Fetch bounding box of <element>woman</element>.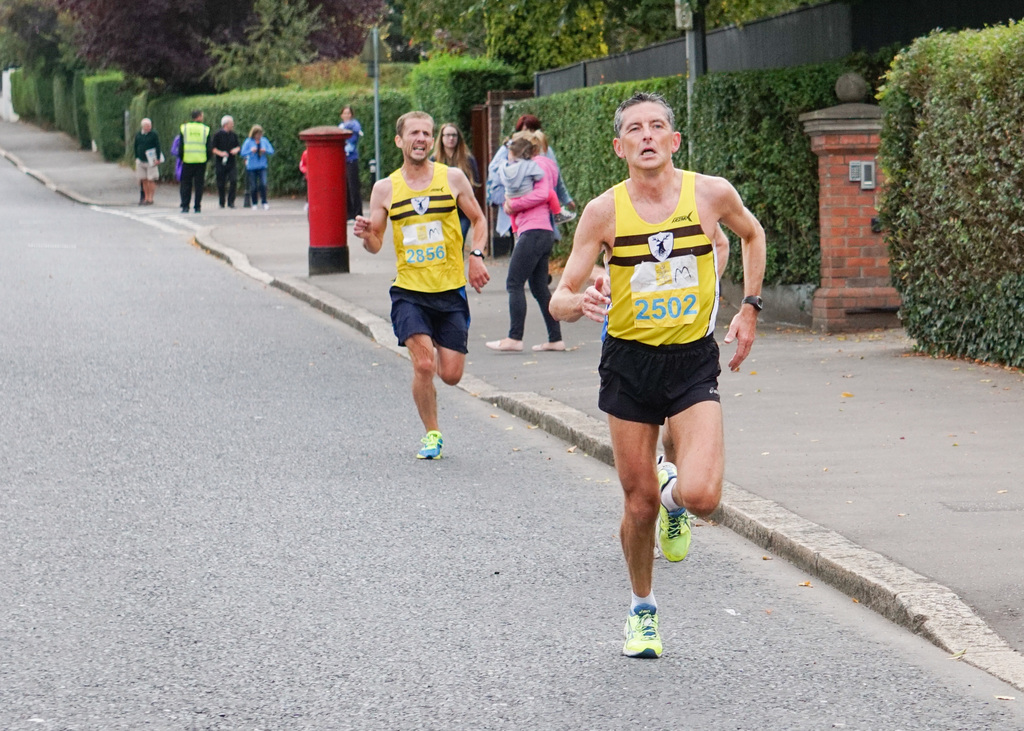
Bbox: bbox(430, 124, 479, 263).
